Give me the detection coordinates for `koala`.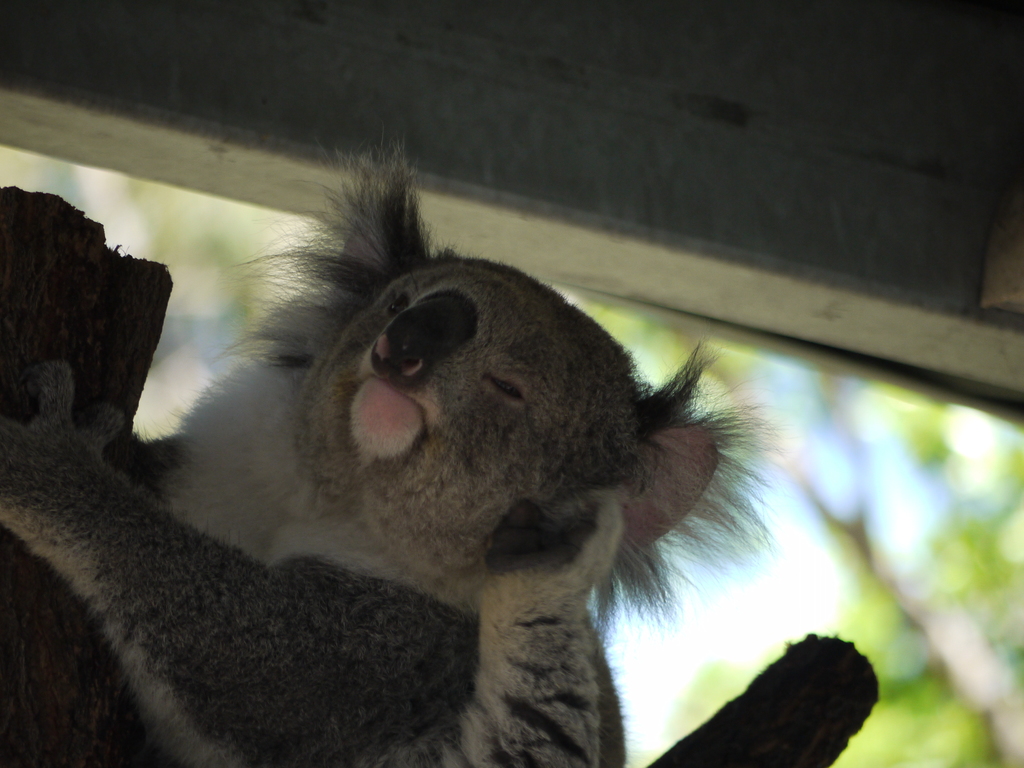
bbox(158, 147, 767, 767).
